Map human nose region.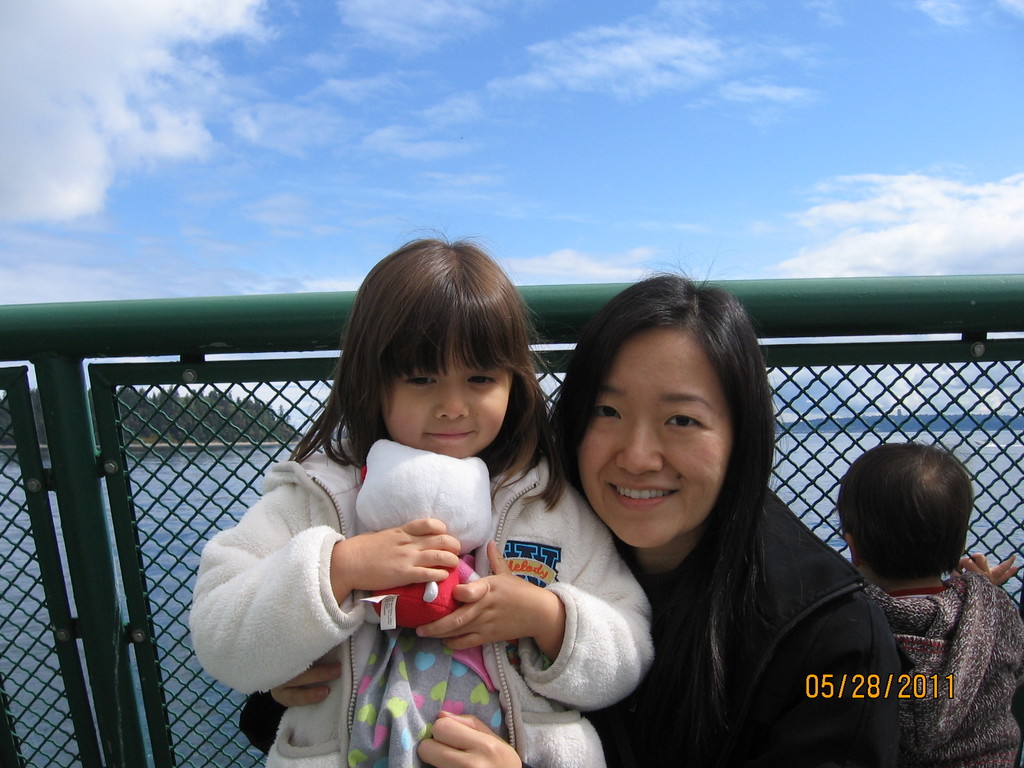
Mapped to select_region(616, 414, 664, 477).
